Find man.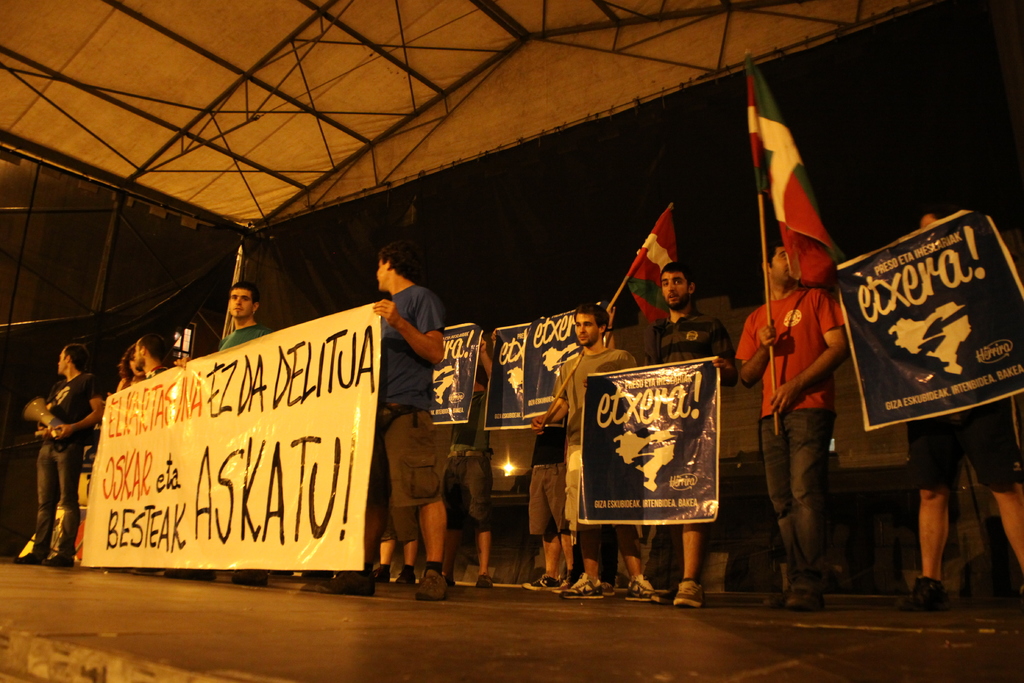
select_region(554, 306, 657, 603).
